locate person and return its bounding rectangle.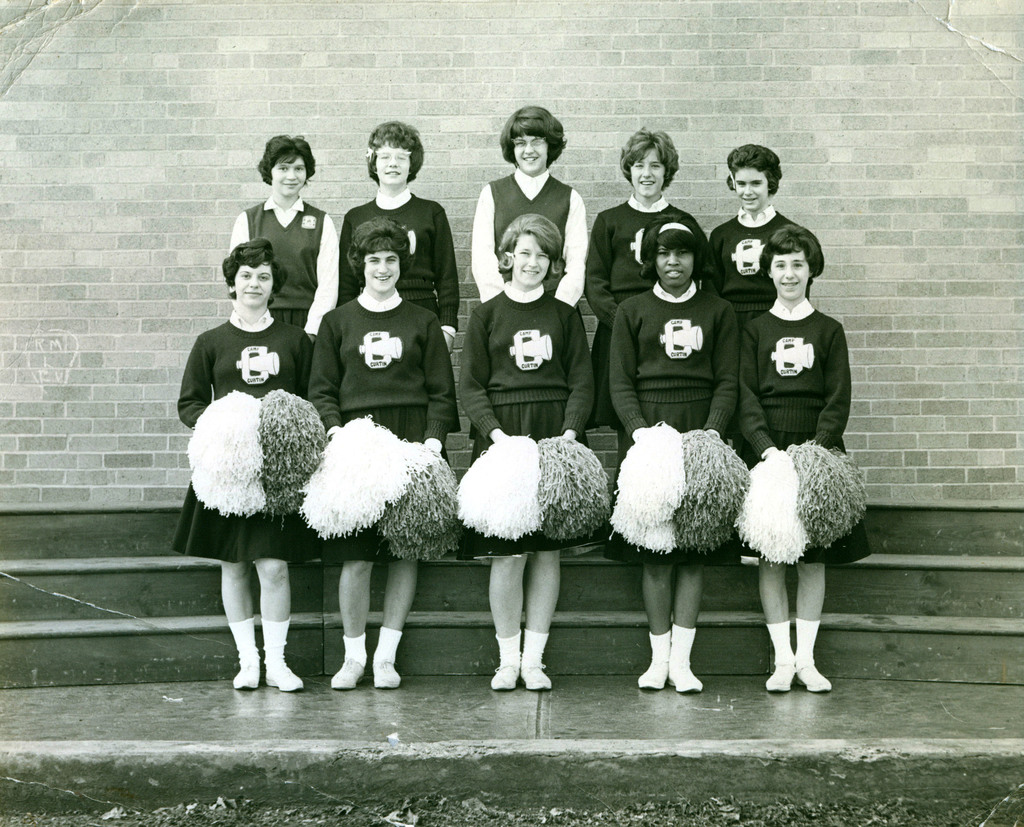
BBox(702, 137, 790, 332).
